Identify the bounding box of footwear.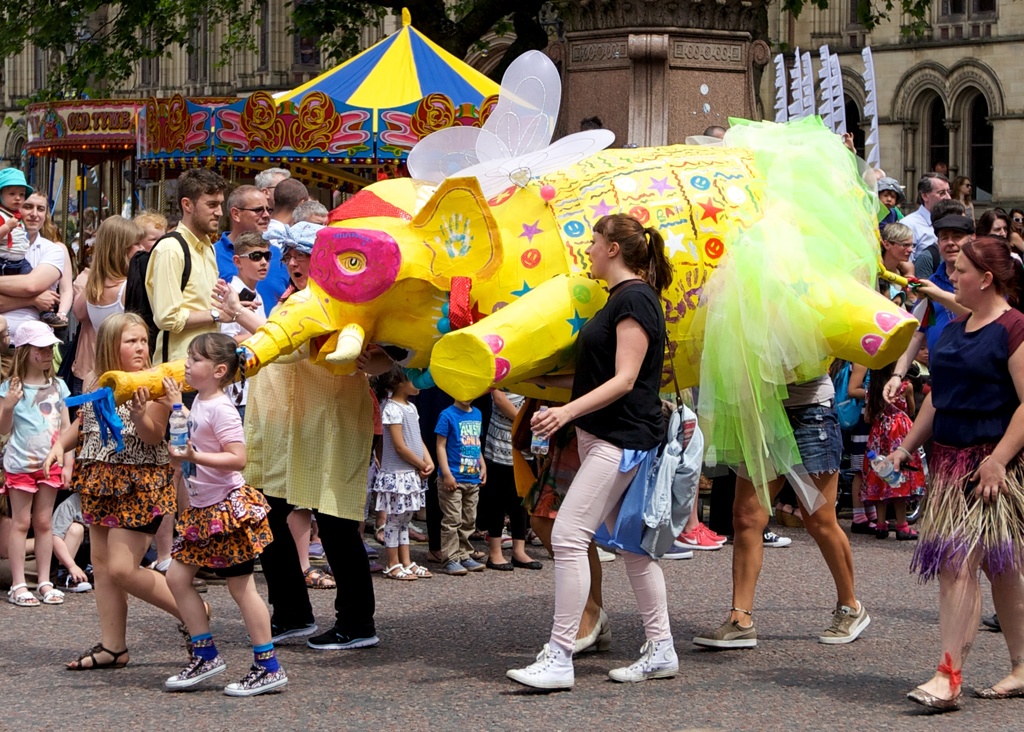
[left=592, top=628, right=610, bottom=653].
